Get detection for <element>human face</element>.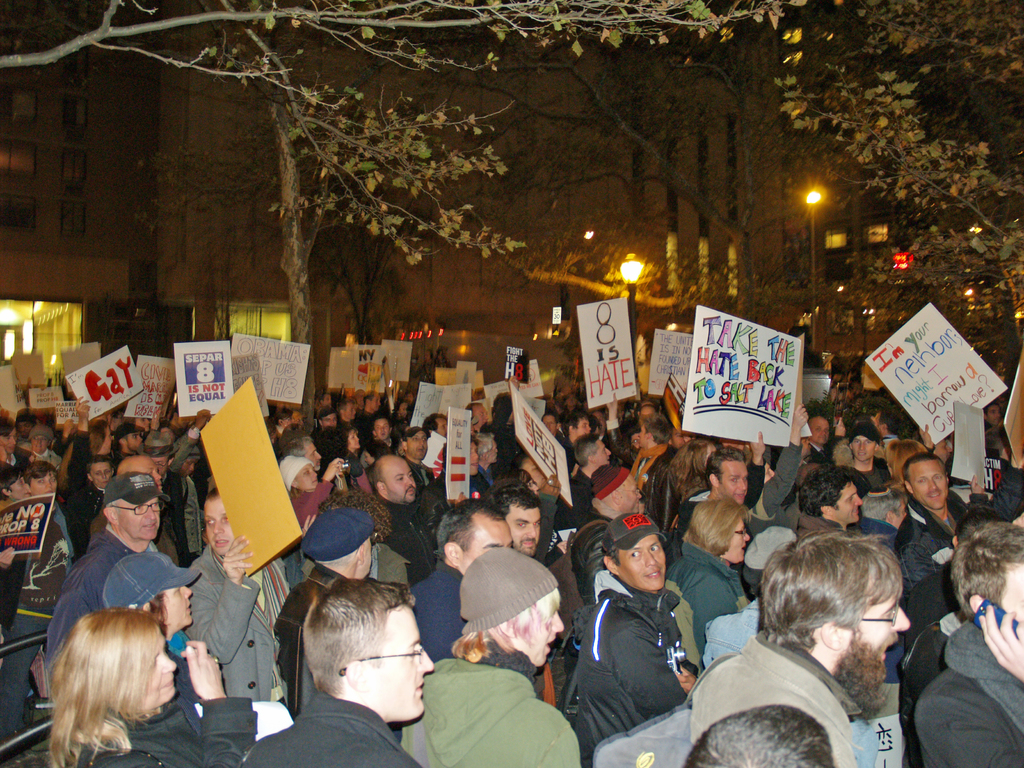
Detection: rect(592, 439, 612, 464).
